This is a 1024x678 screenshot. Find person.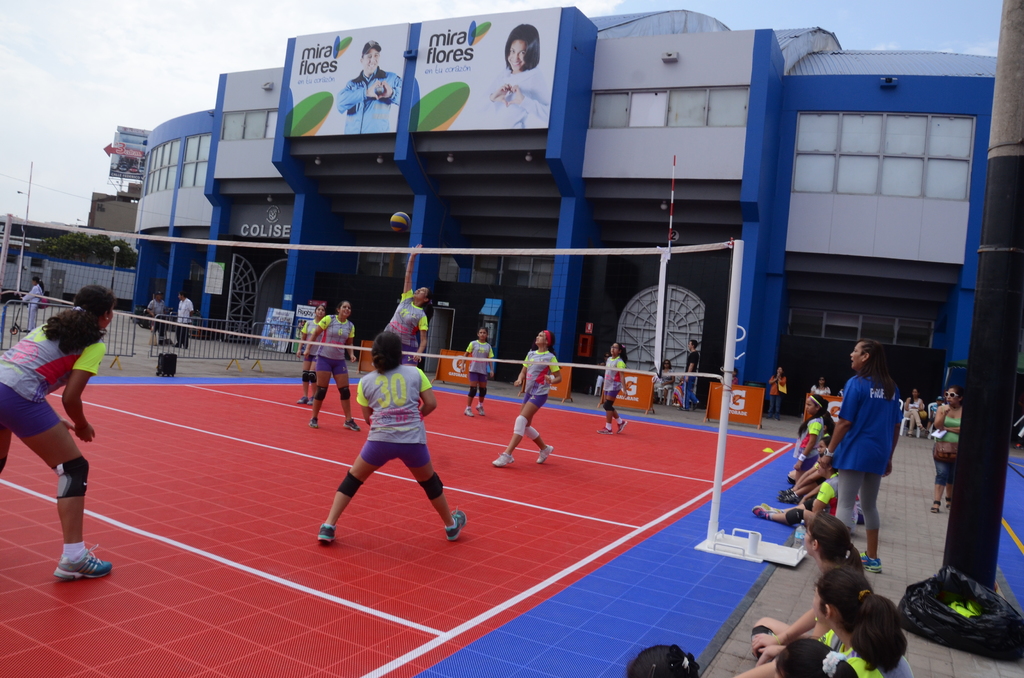
Bounding box: select_region(288, 302, 371, 427).
